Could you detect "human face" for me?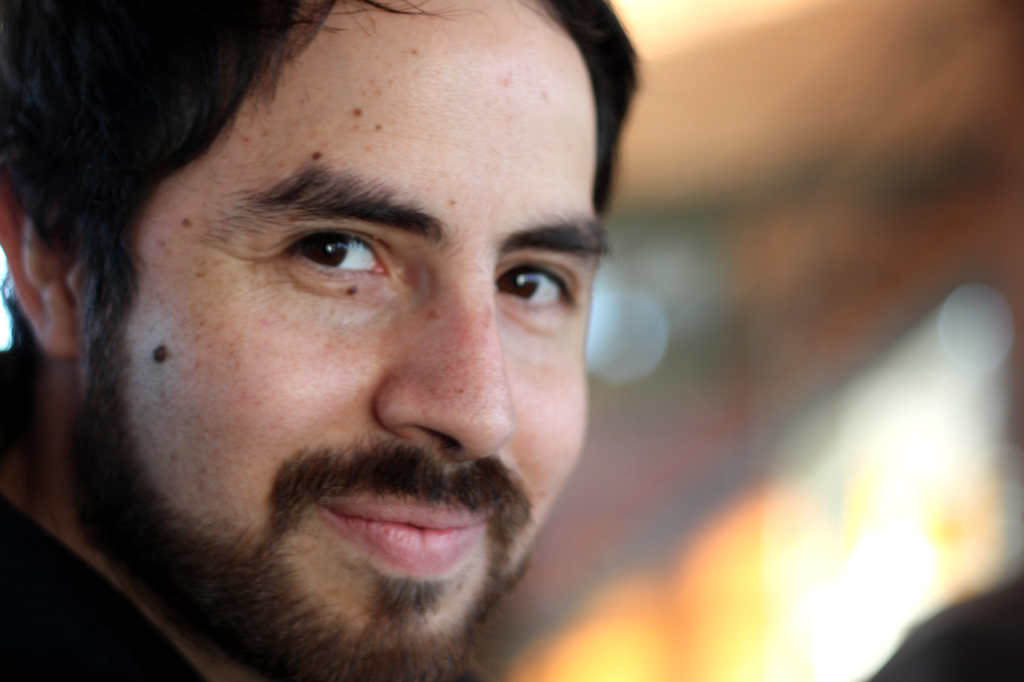
Detection result: crop(97, 0, 601, 671).
